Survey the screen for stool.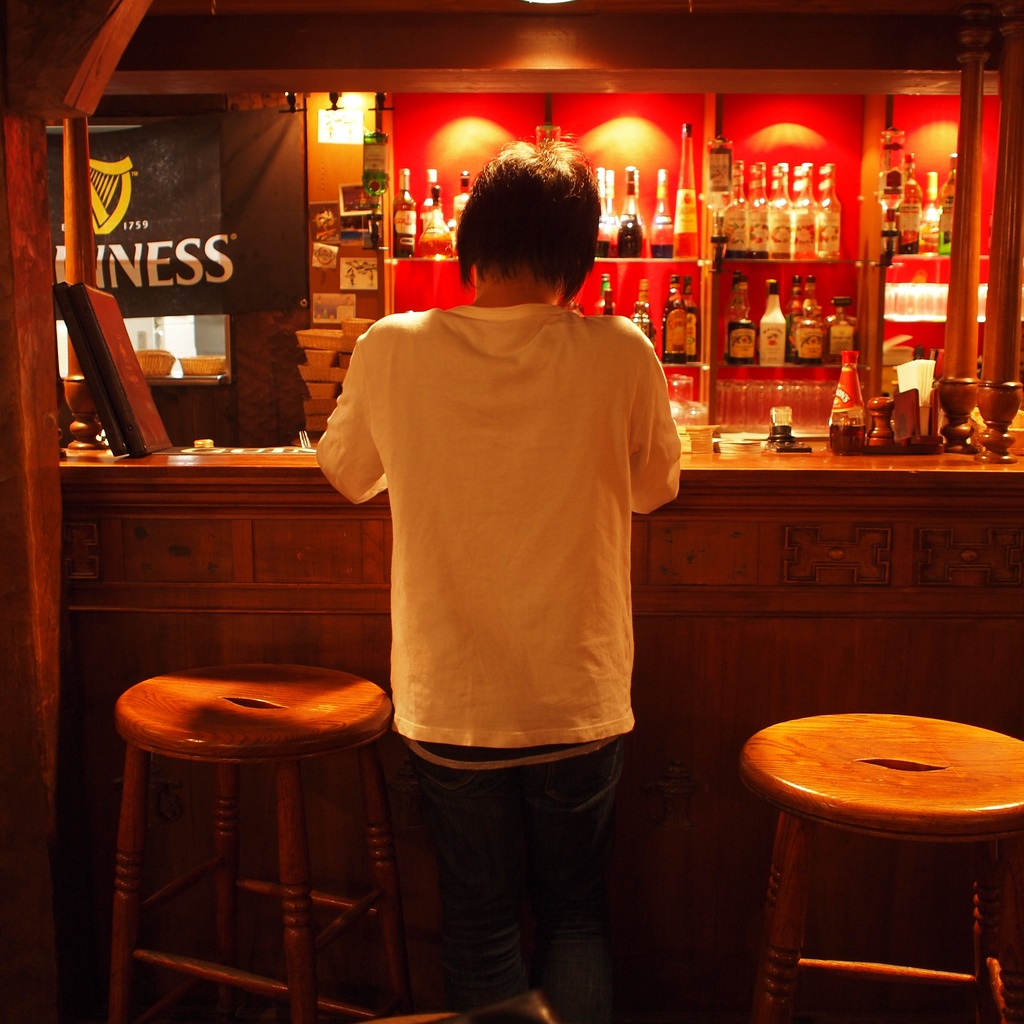
Survey found: <region>116, 659, 413, 1023</region>.
